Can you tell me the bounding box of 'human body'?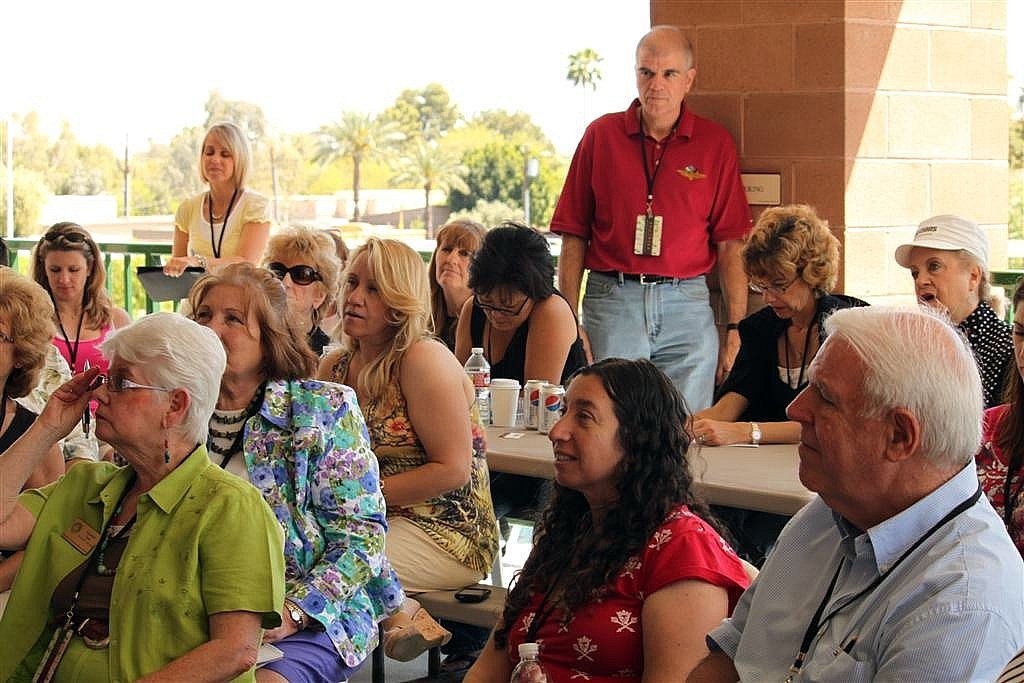
15:340:94:466.
